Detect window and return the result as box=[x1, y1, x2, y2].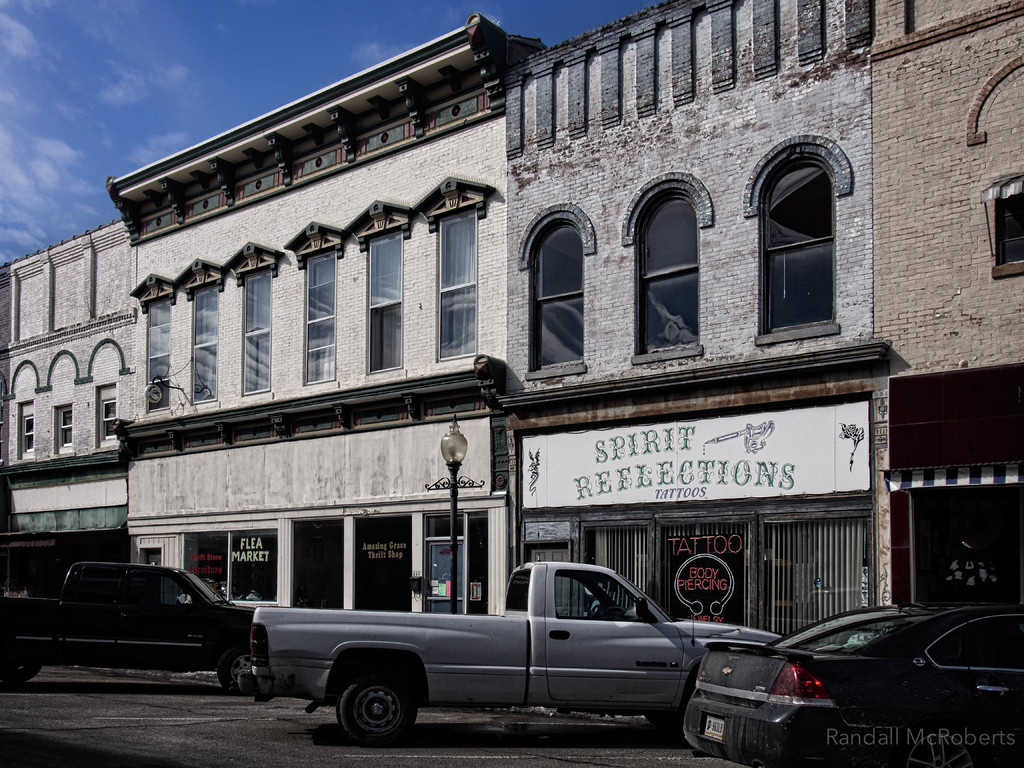
box=[144, 299, 170, 410].
